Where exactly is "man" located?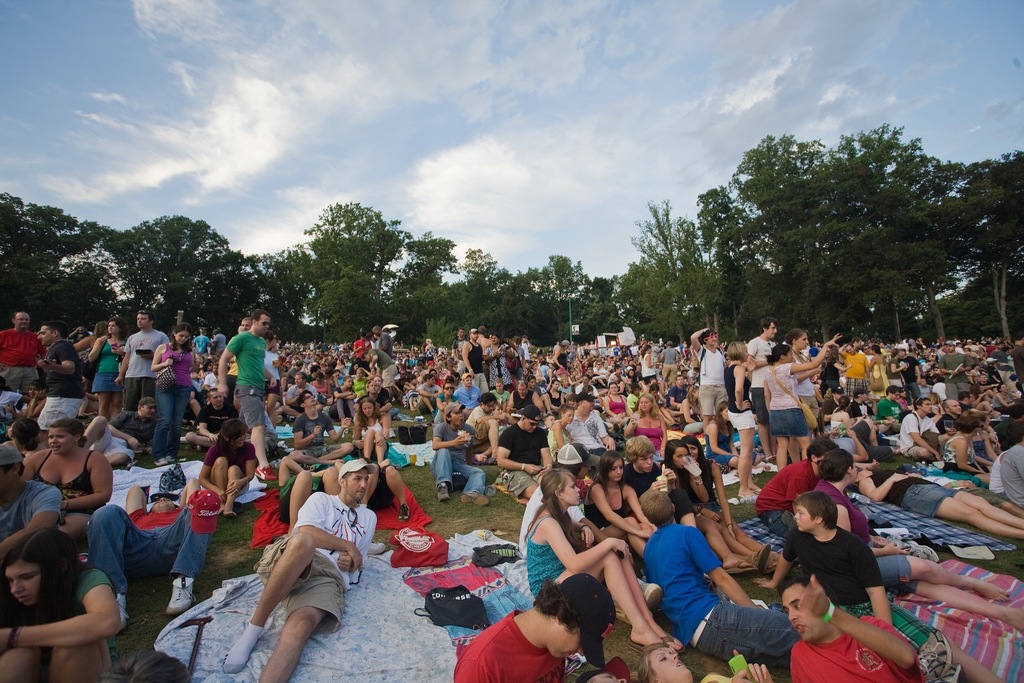
Its bounding box is select_region(754, 436, 838, 540).
